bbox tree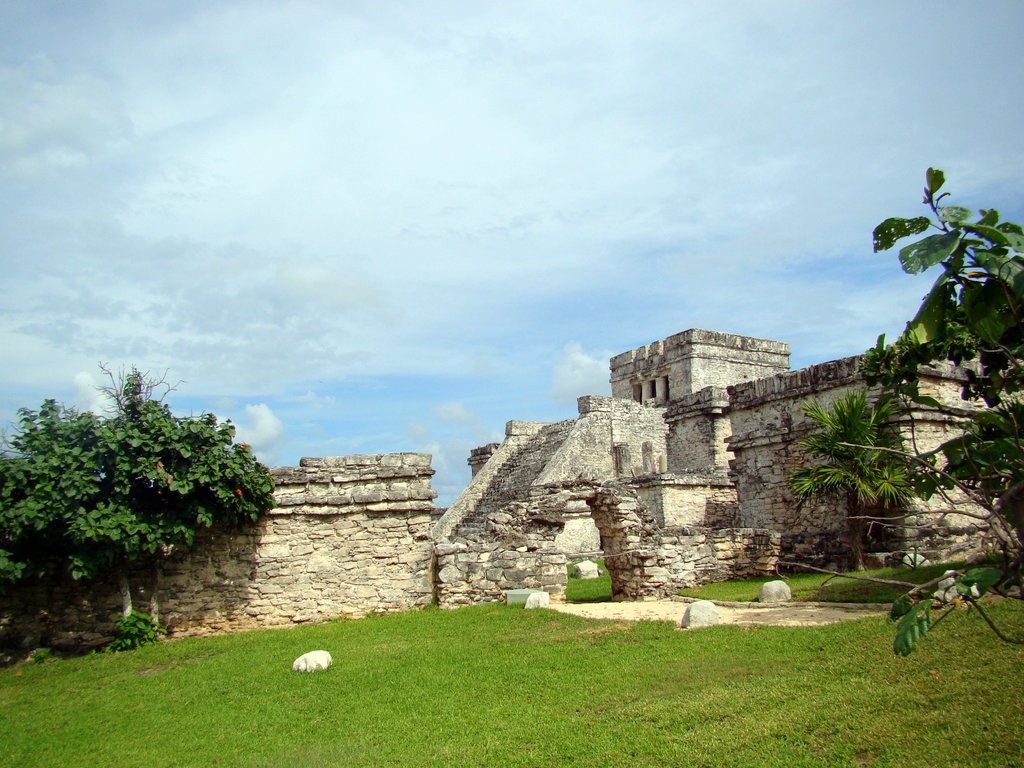
rect(826, 138, 1019, 591)
